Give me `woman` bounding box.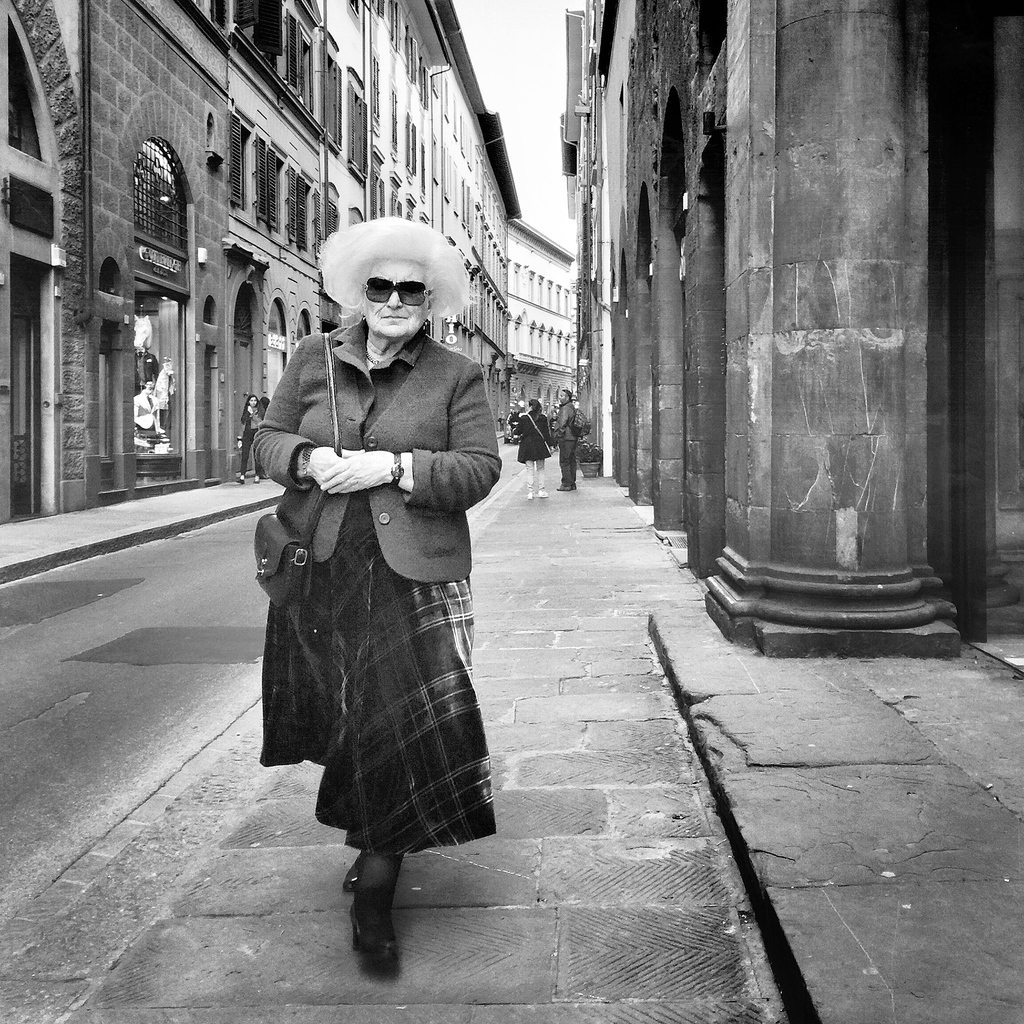
locate(255, 393, 277, 421).
